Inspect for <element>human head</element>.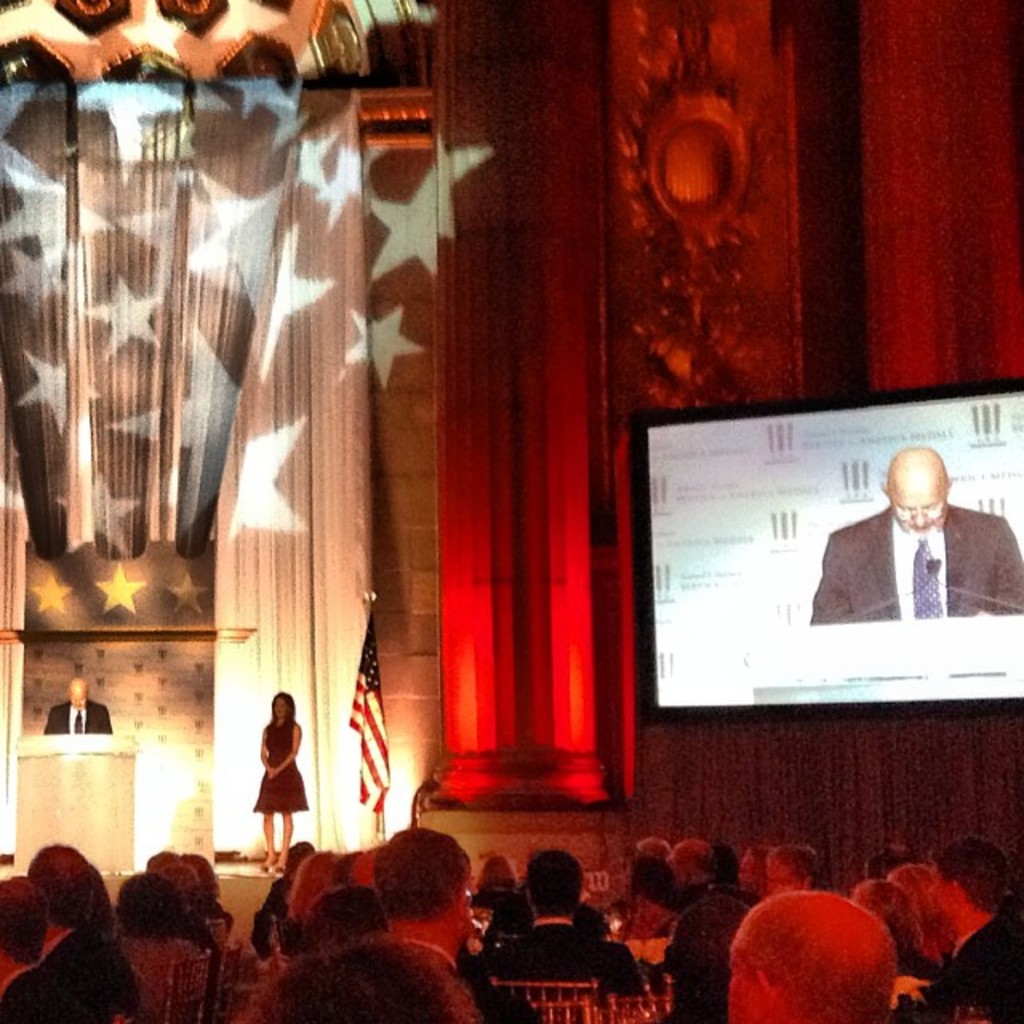
Inspection: <region>101, 869, 122, 939</region>.
